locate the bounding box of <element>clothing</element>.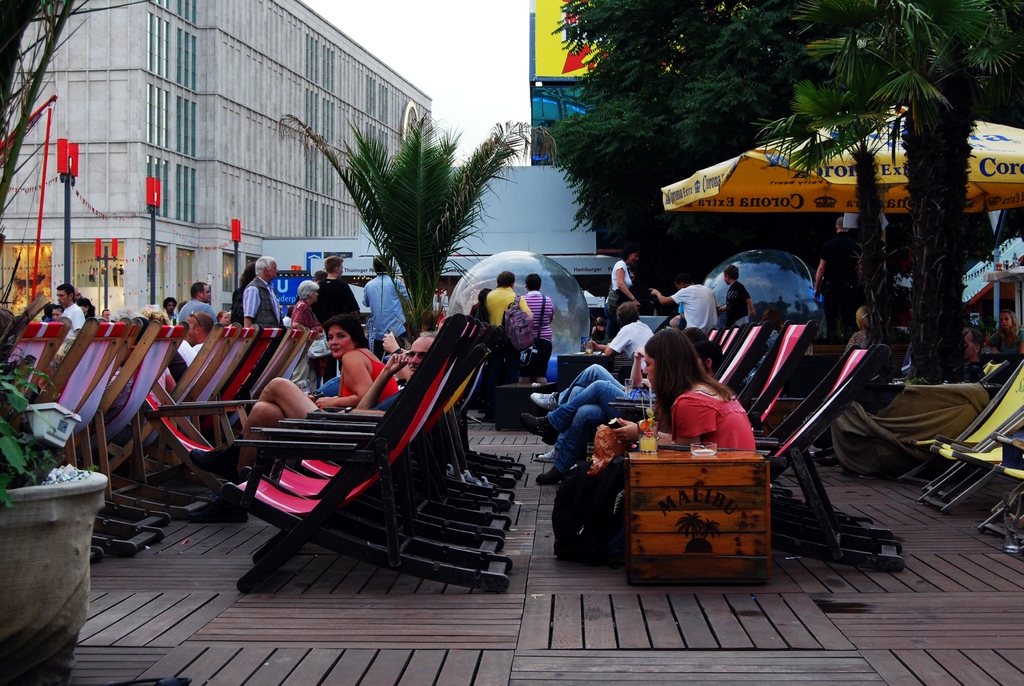
Bounding box: box=[290, 301, 325, 396].
